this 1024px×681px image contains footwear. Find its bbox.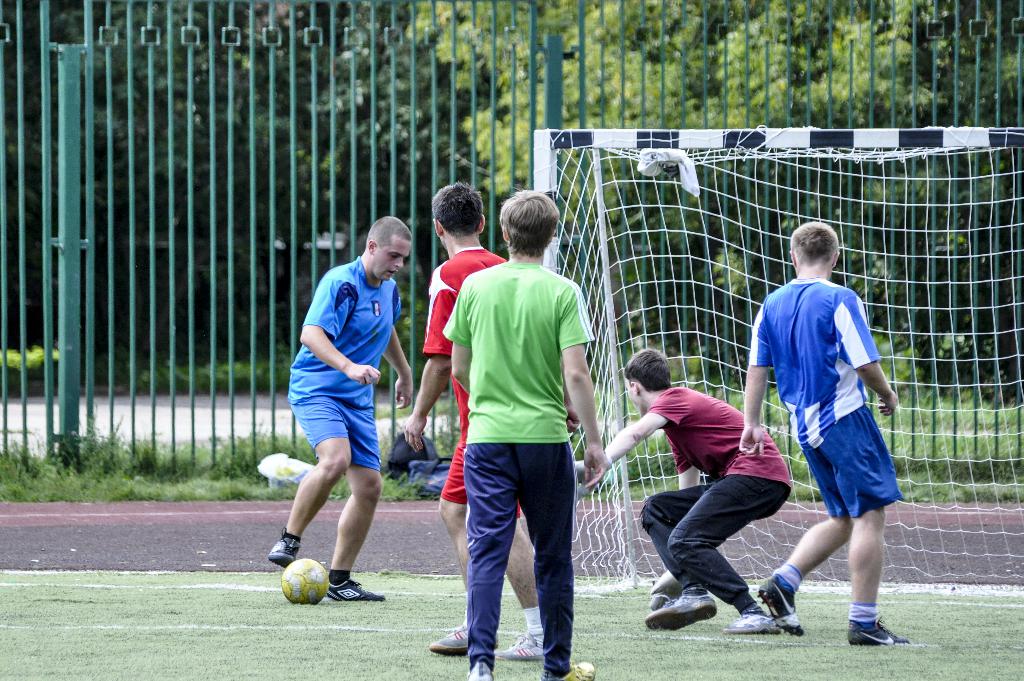
(724,613,776,634).
